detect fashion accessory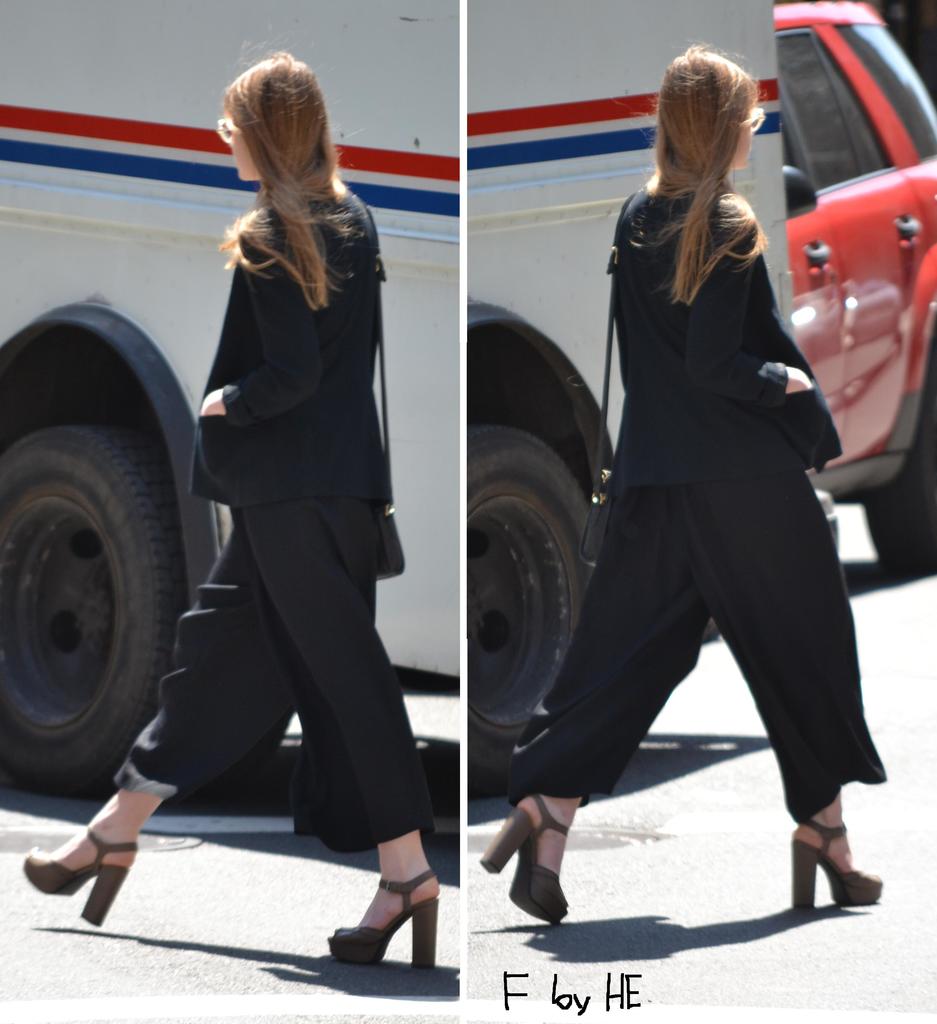
481, 787, 572, 925
